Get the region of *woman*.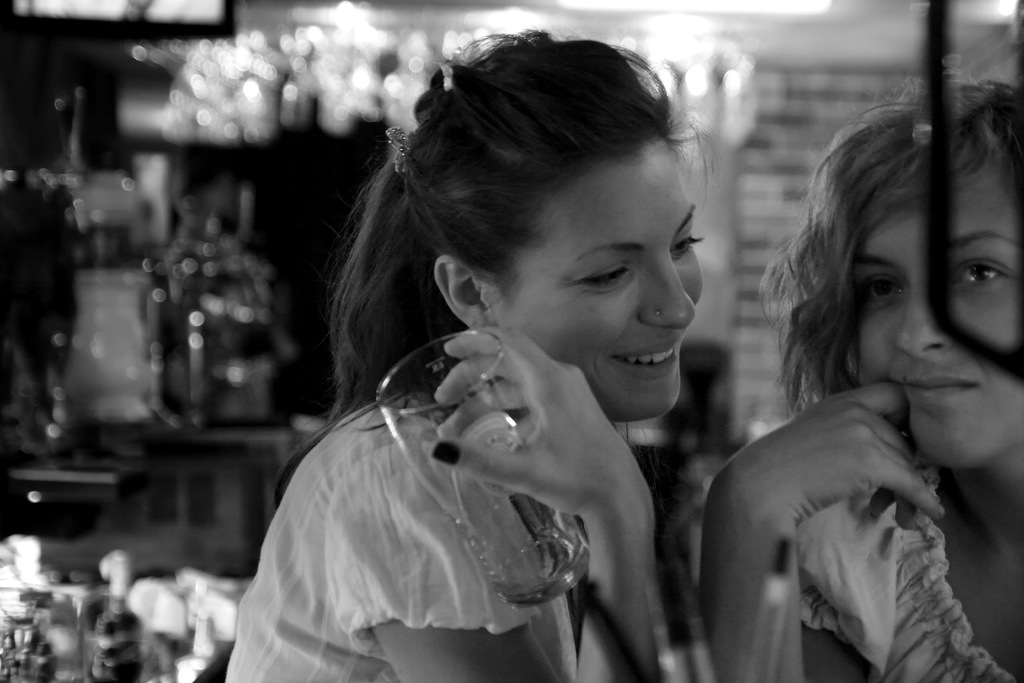
Rect(221, 28, 706, 682).
